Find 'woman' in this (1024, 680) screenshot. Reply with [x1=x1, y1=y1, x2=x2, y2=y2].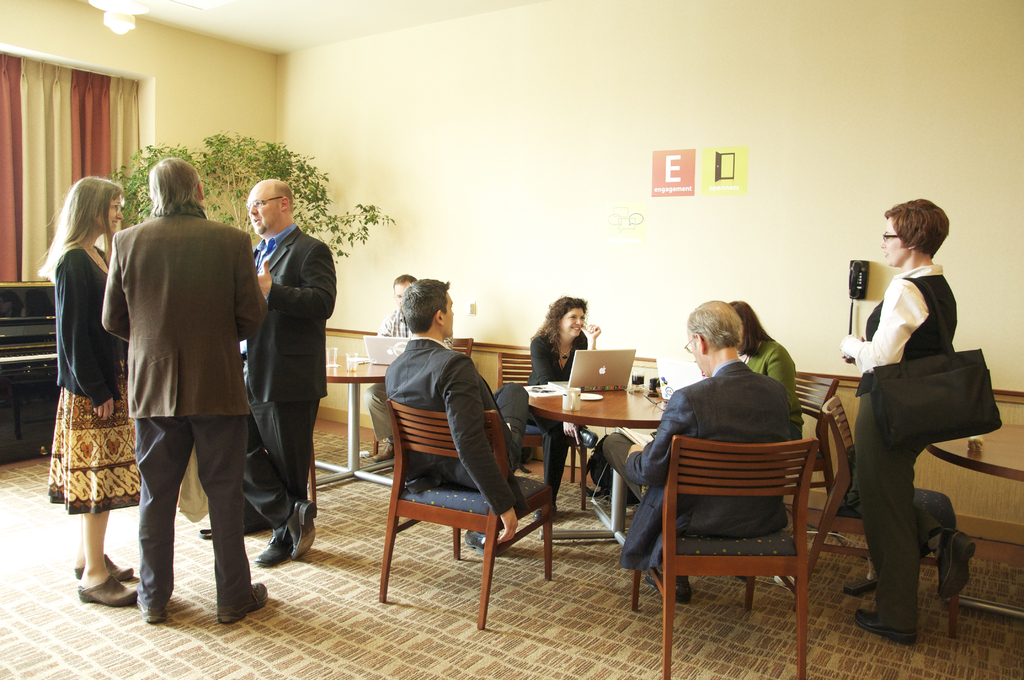
[x1=30, y1=177, x2=130, y2=613].
